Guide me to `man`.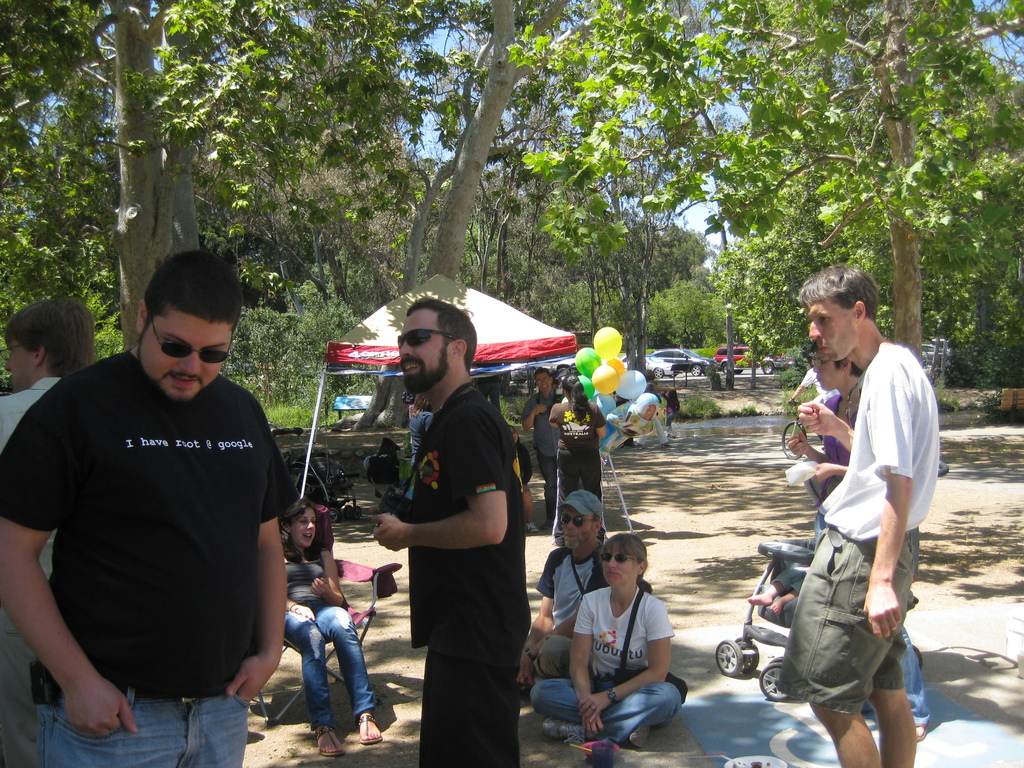
Guidance: 0 294 96 764.
